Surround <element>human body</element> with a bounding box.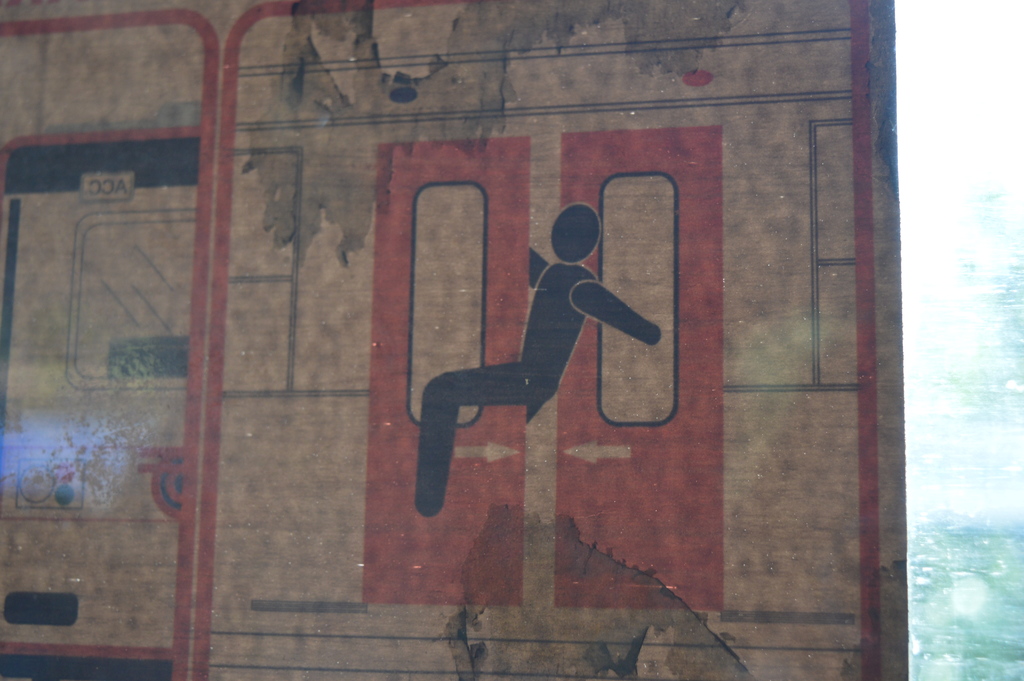
l=412, t=211, r=678, b=530.
